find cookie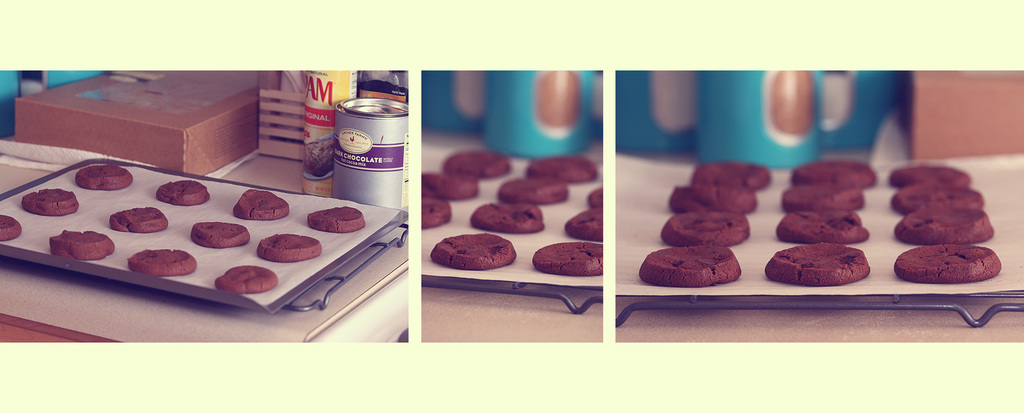
{"left": 22, "top": 186, "right": 81, "bottom": 218}
